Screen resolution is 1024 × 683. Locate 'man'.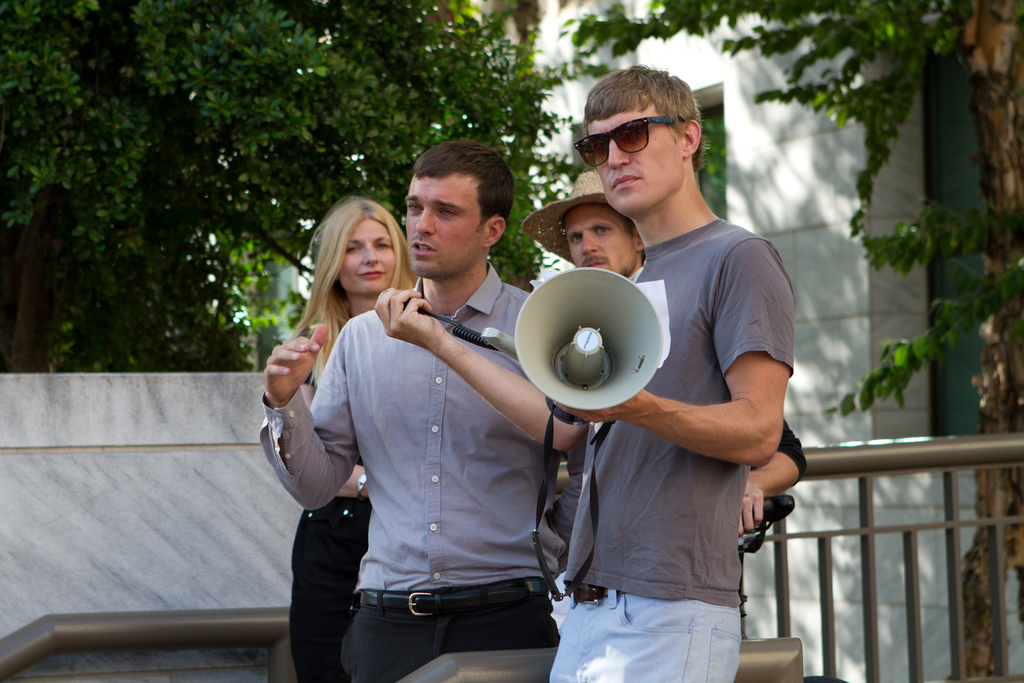
525, 174, 808, 532.
